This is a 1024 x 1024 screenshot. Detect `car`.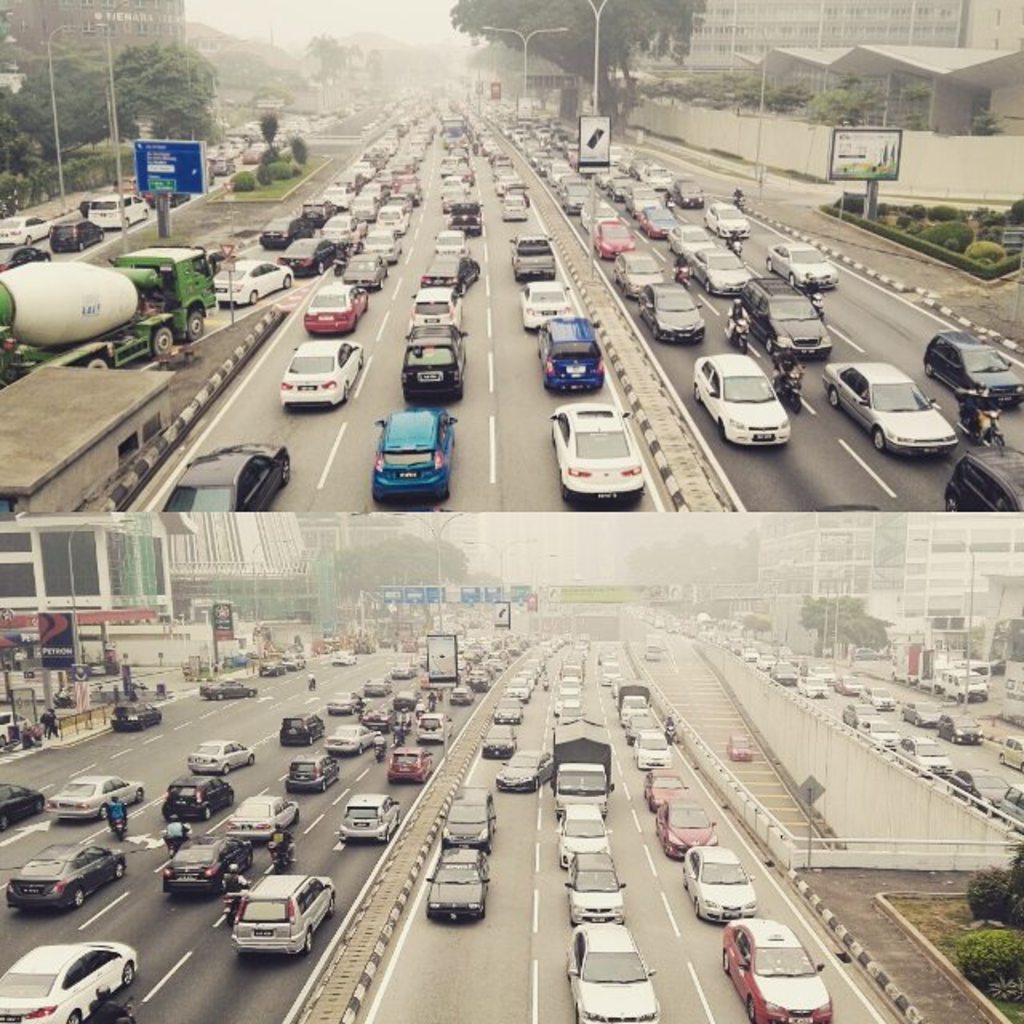
[922,333,1022,408].
